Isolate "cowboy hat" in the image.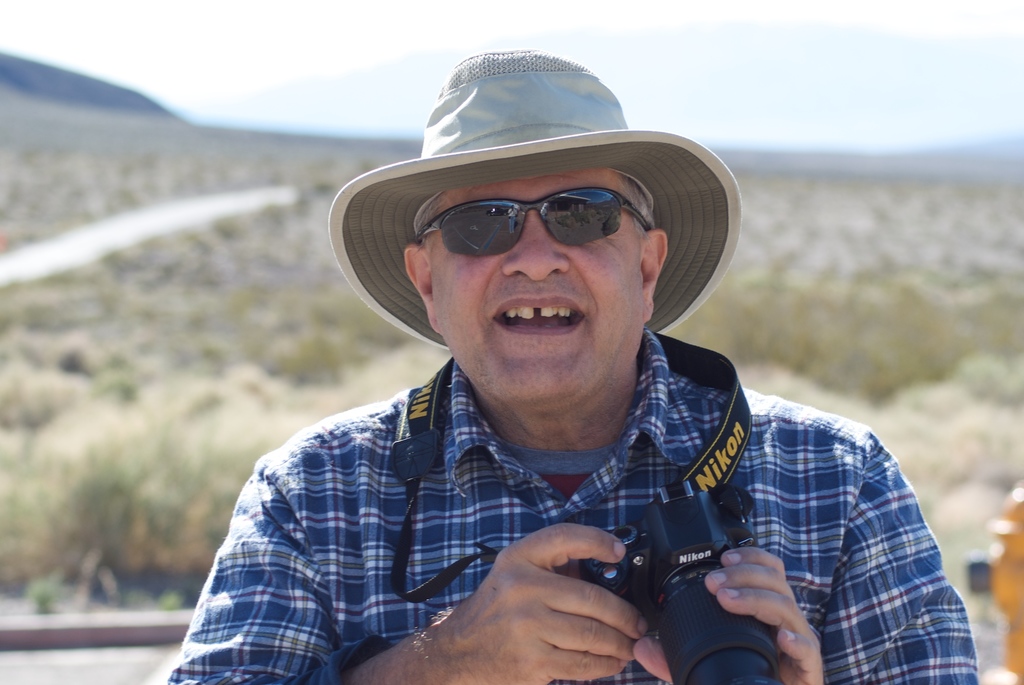
Isolated region: (x1=324, y1=47, x2=742, y2=360).
